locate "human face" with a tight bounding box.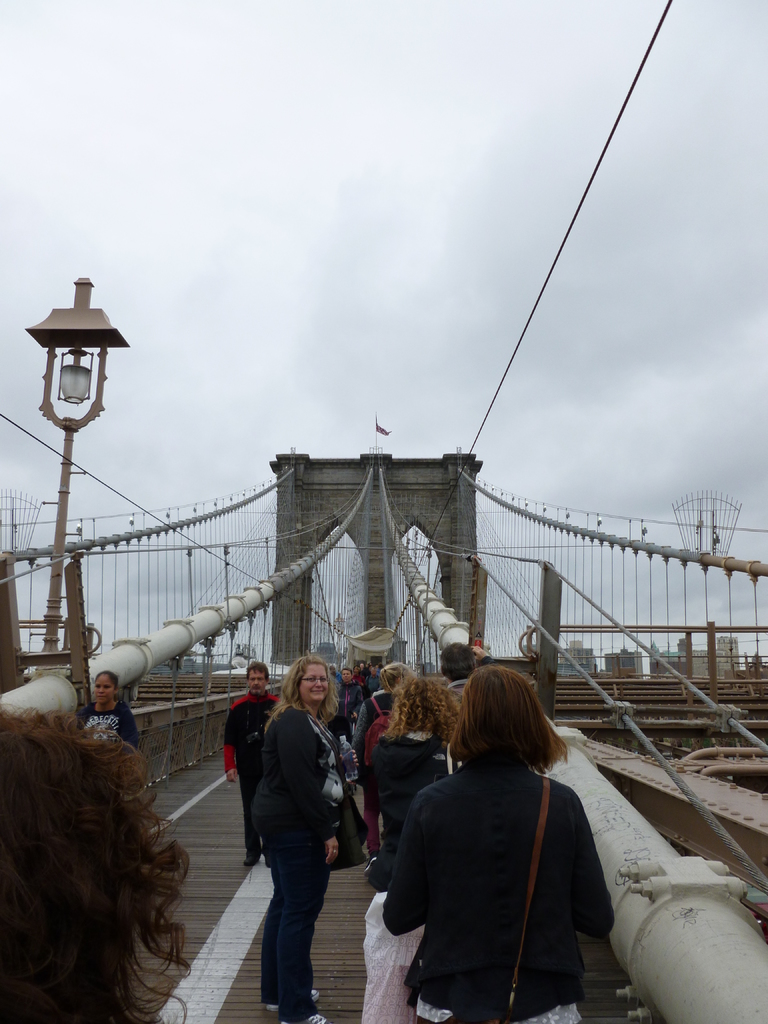
<region>353, 666, 360, 673</region>.
